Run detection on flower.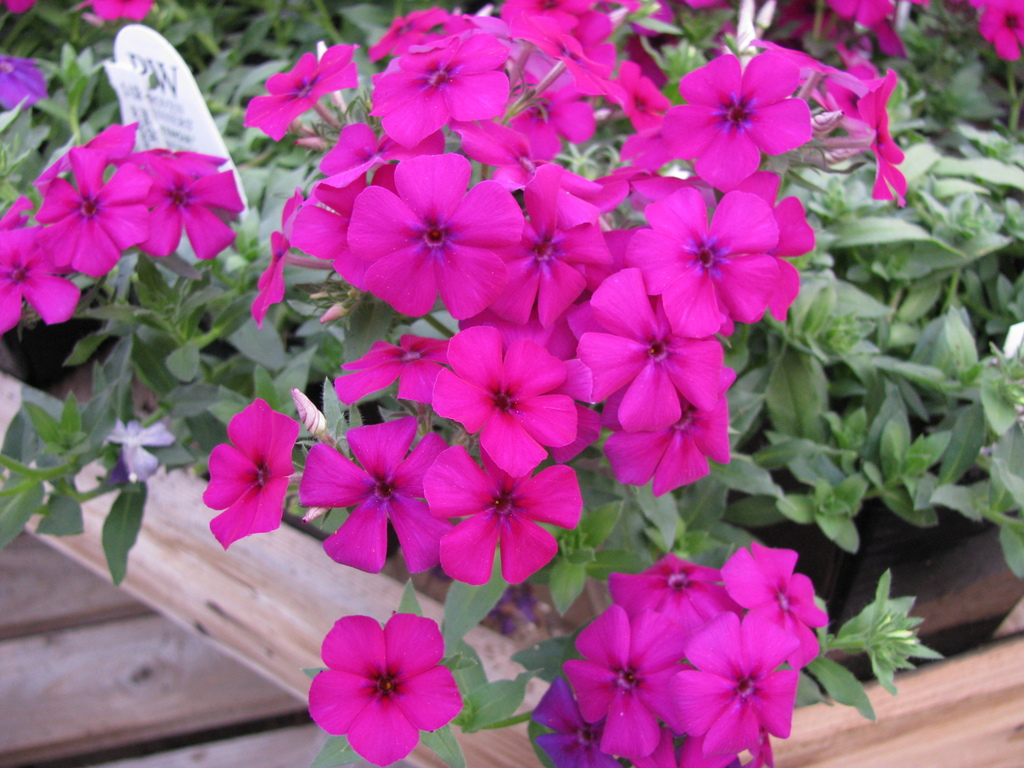
Result: <box>239,38,359,143</box>.
